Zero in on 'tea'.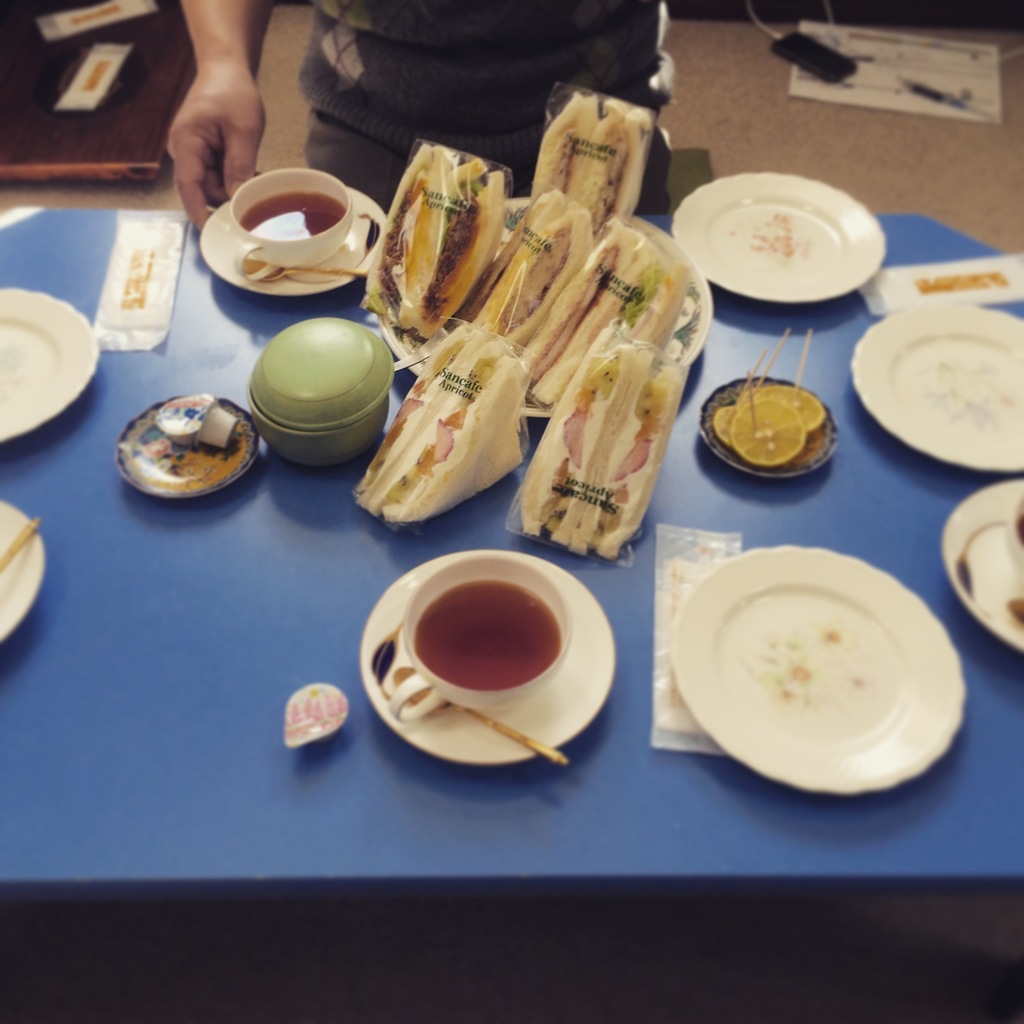
Zeroed in: Rect(240, 188, 341, 237).
